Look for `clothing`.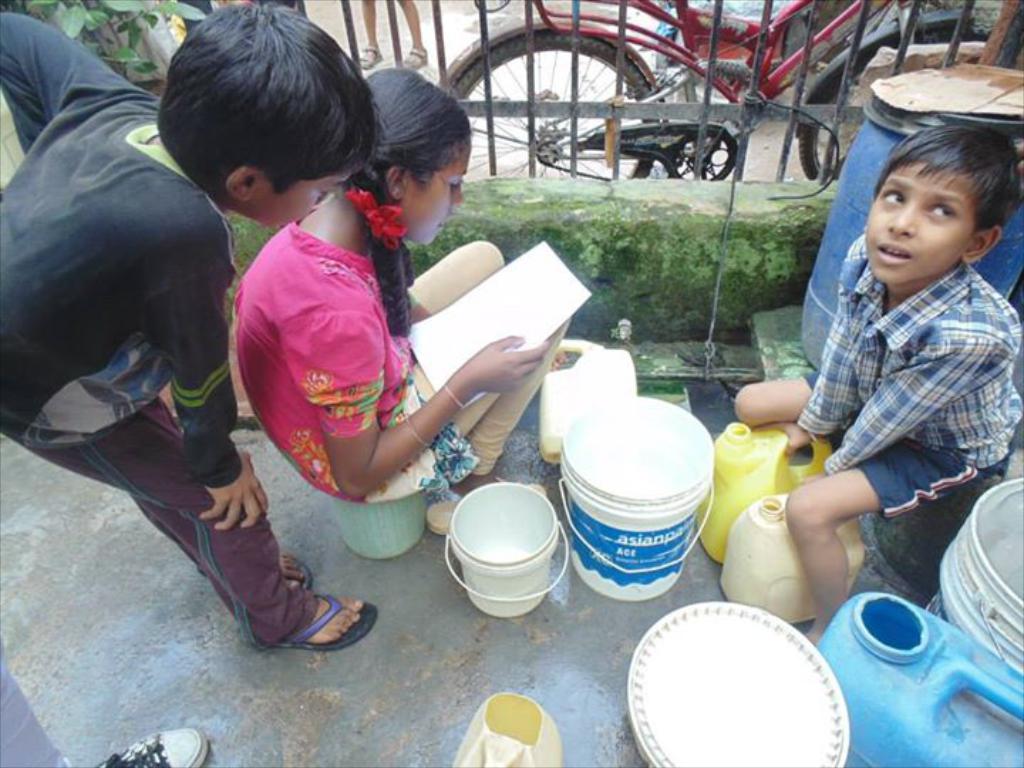
Found: rect(232, 206, 573, 505).
